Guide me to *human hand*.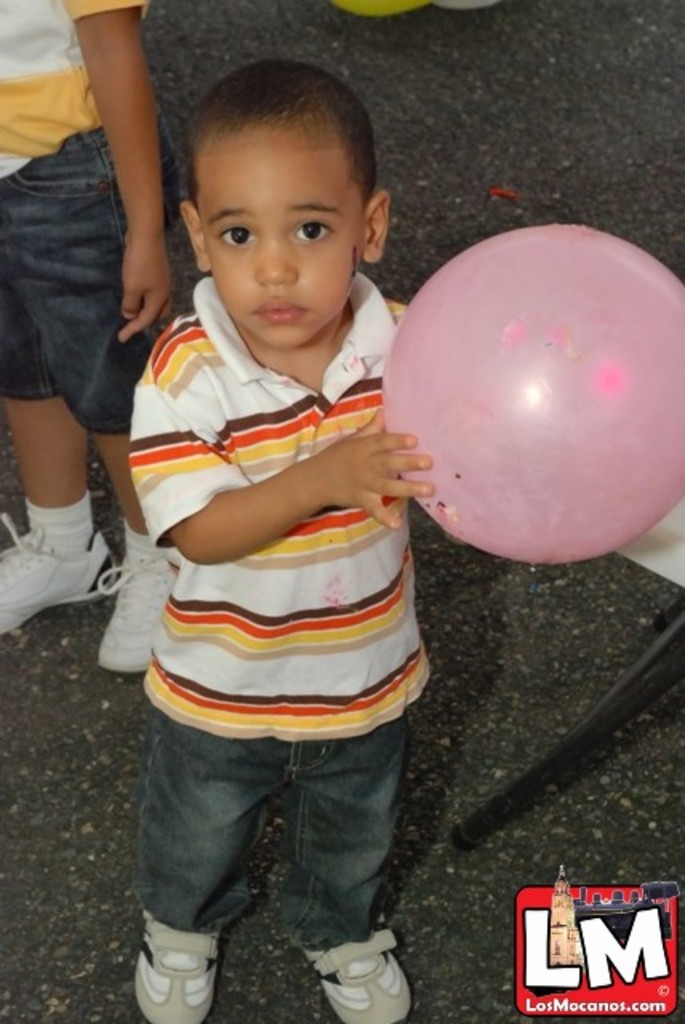
Guidance: locate(285, 414, 461, 518).
